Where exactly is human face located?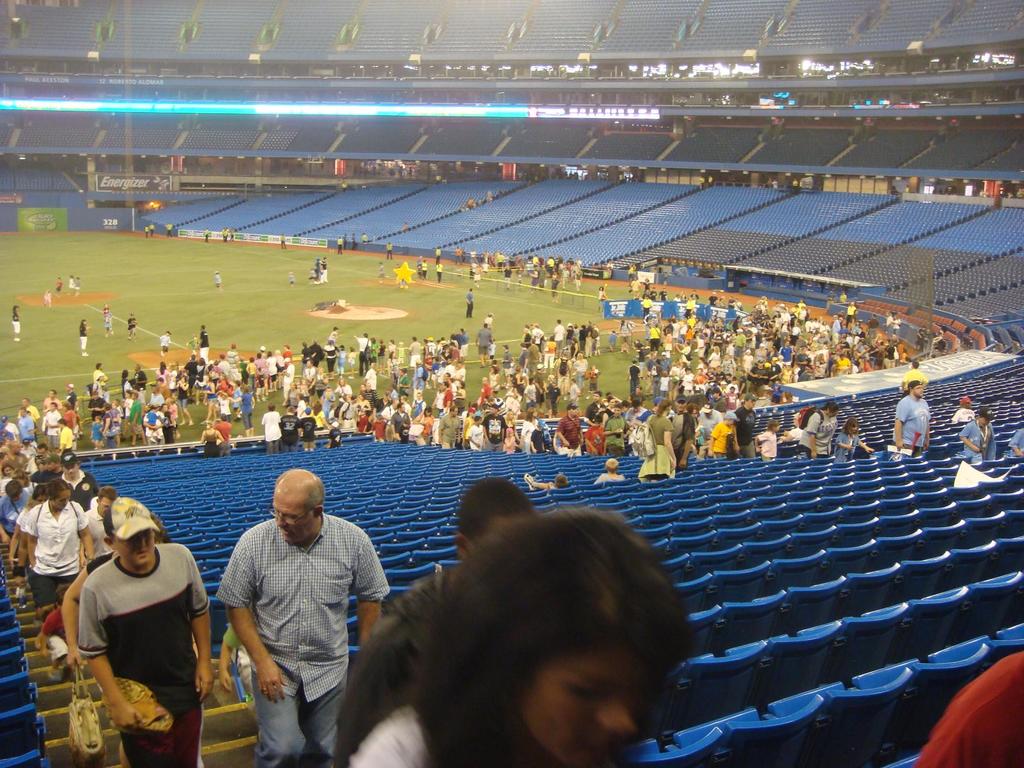
Its bounding box is 13 447 15 452.
